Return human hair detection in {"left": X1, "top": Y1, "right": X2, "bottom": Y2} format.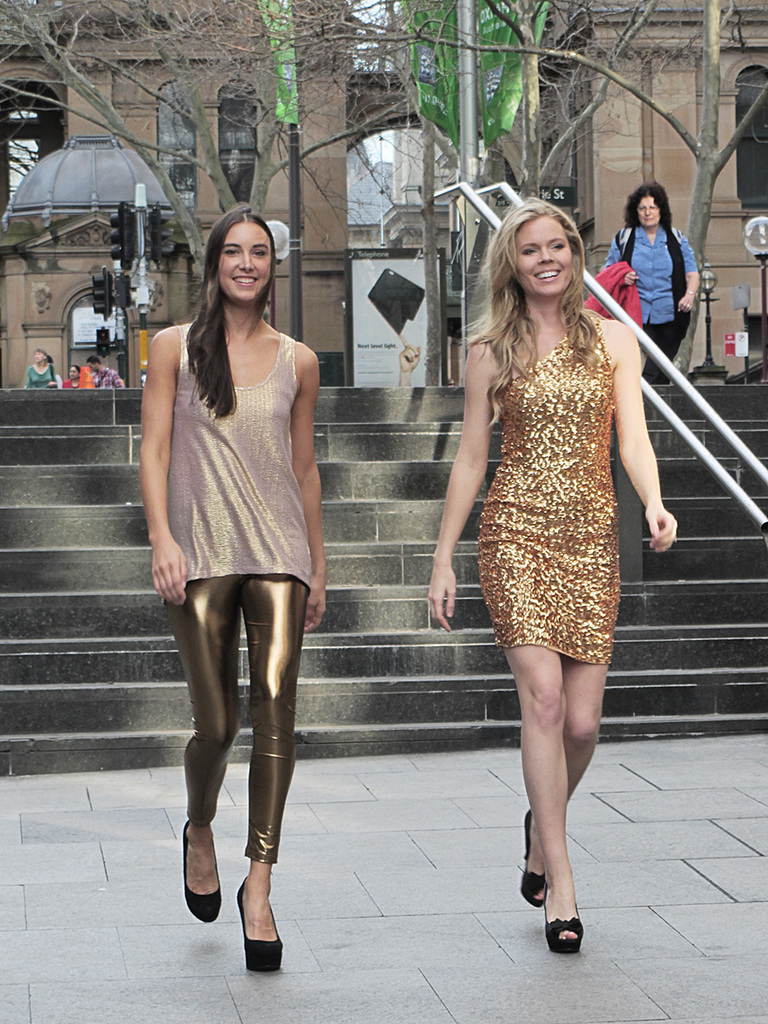
{"left": 34, "top": 349, "right": 54, "bottom": 356}.
